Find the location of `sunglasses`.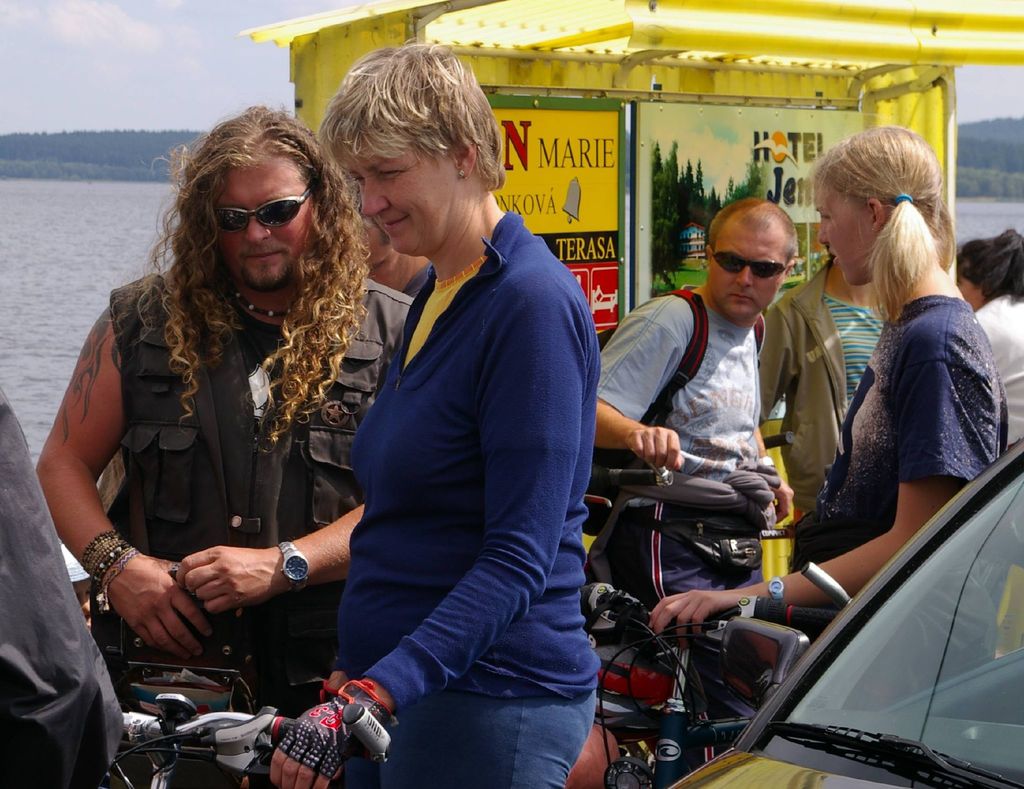
Location: (x1=711, y1=253, x2=788, y2=280).
